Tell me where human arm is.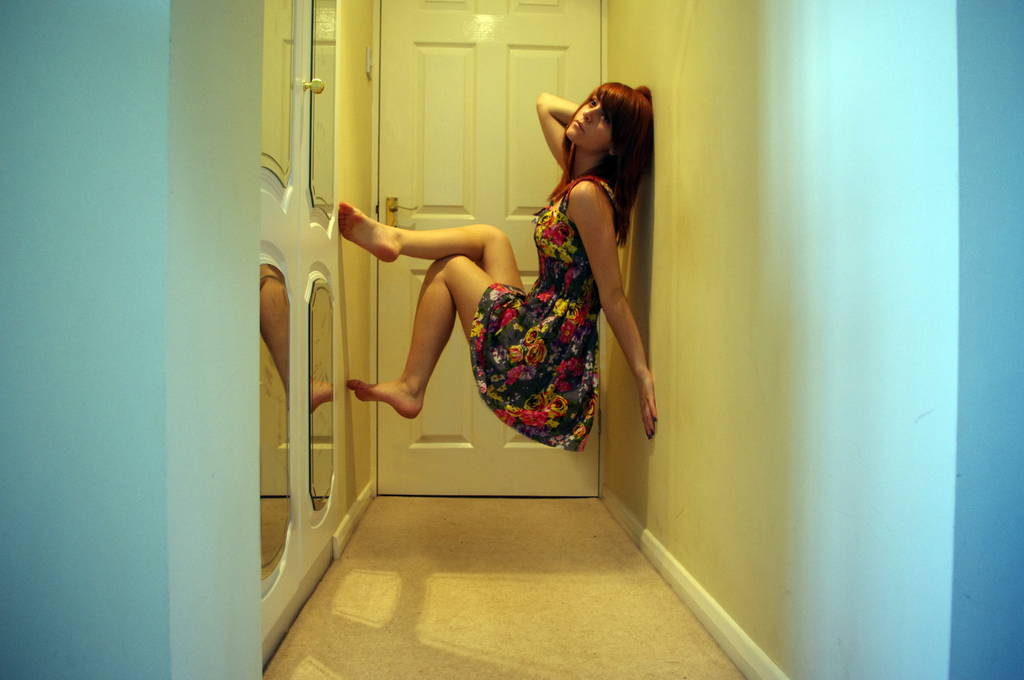
human arm is at bbox=(518, 85, 579, 175).
